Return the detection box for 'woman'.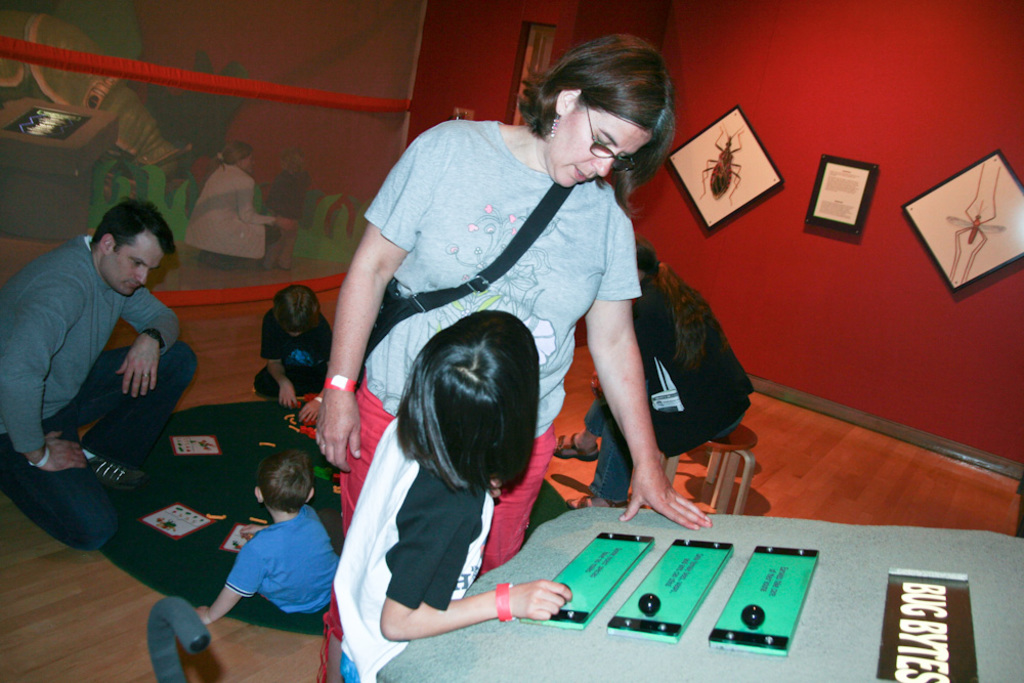
x1=315, y1=32, x2=714, y2=682.
